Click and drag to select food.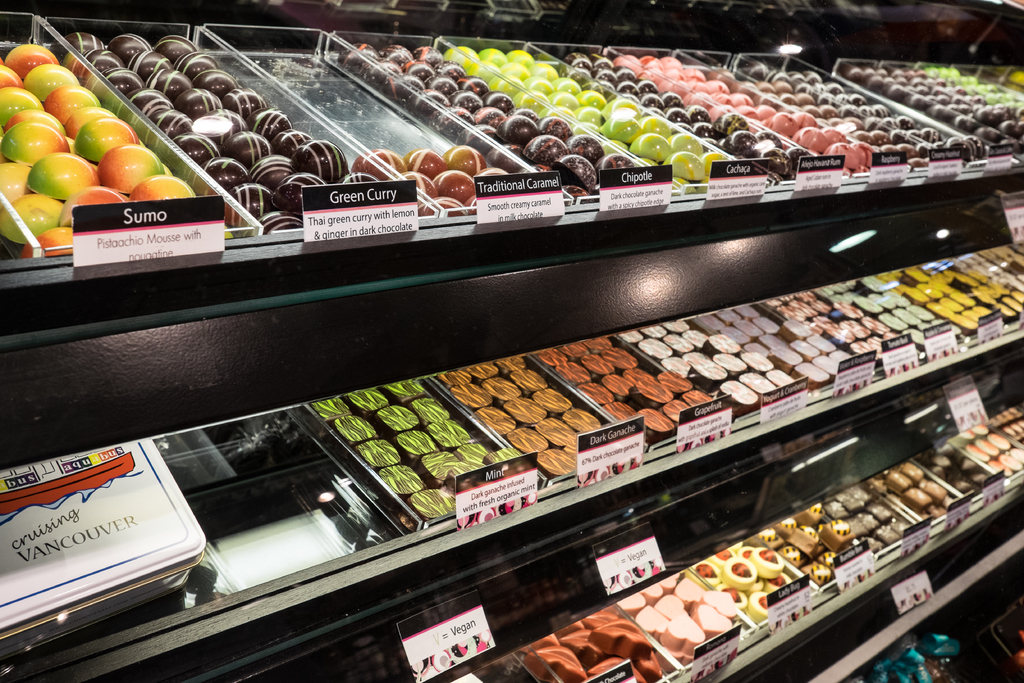
Selection: 440,140,492,178.
